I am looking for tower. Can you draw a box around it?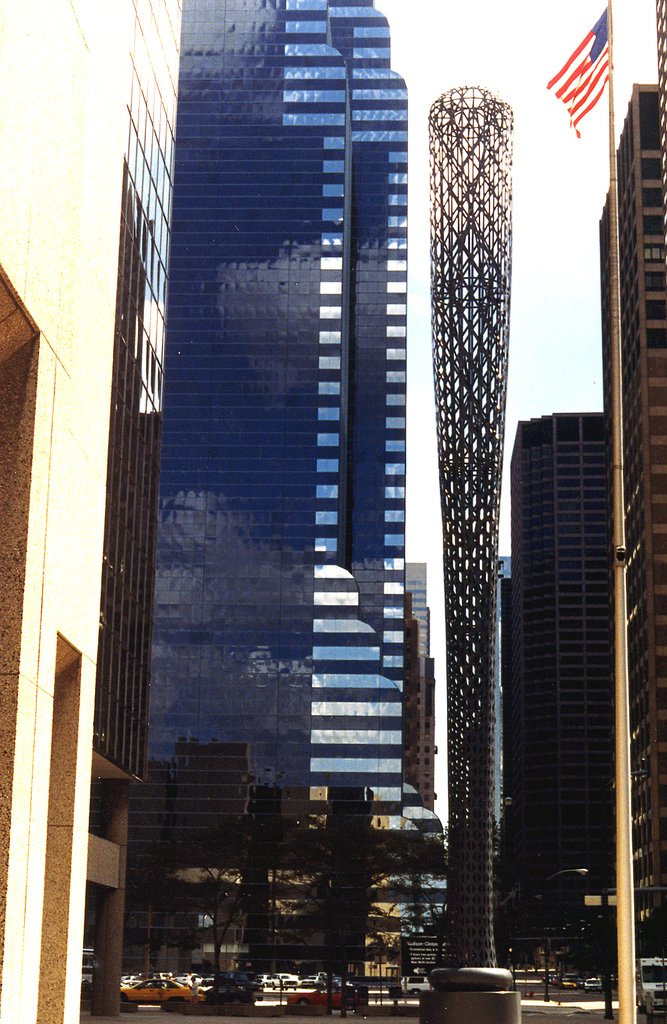
Sure, the bounding box is (120,0,444,980).
